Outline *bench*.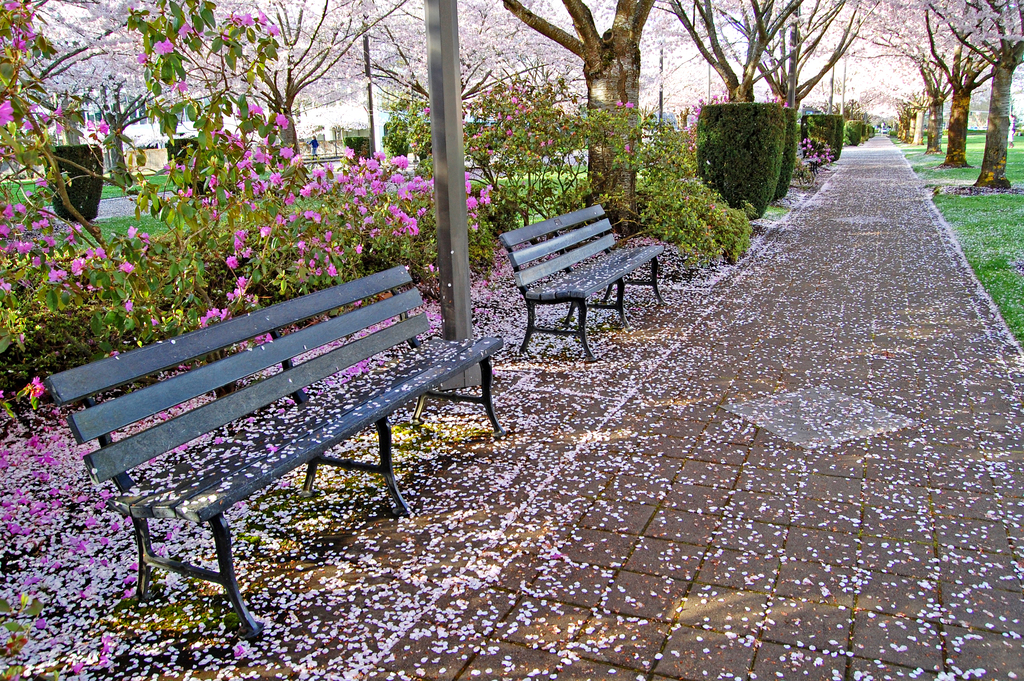
Outline: select_region(494, 206, 679, 363).
